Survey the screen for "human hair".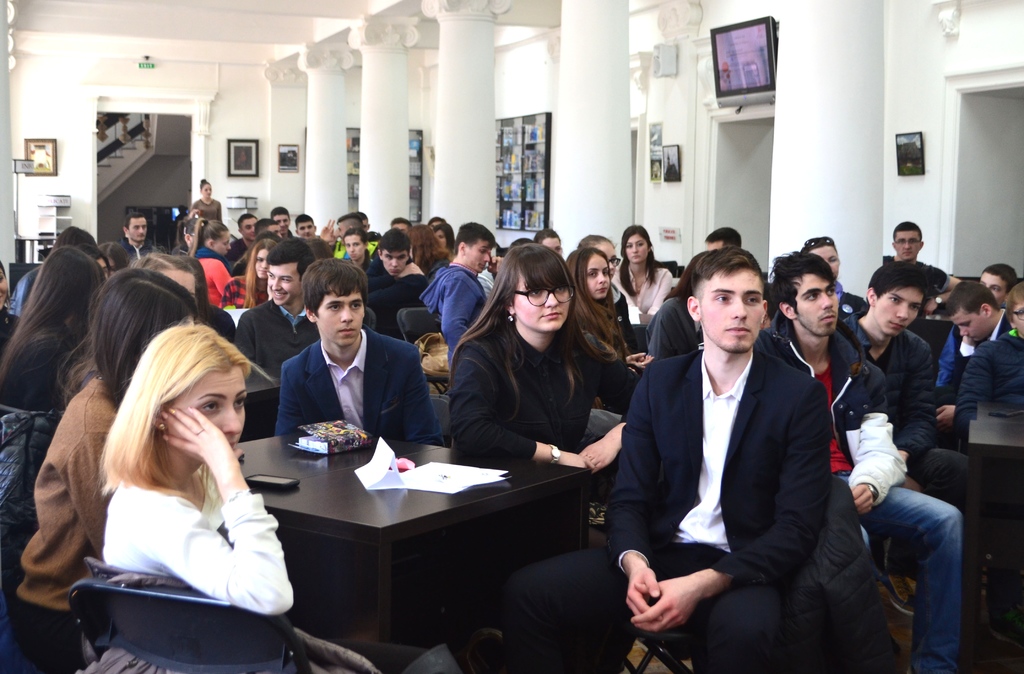
Survey found: (295,213,316,232).
